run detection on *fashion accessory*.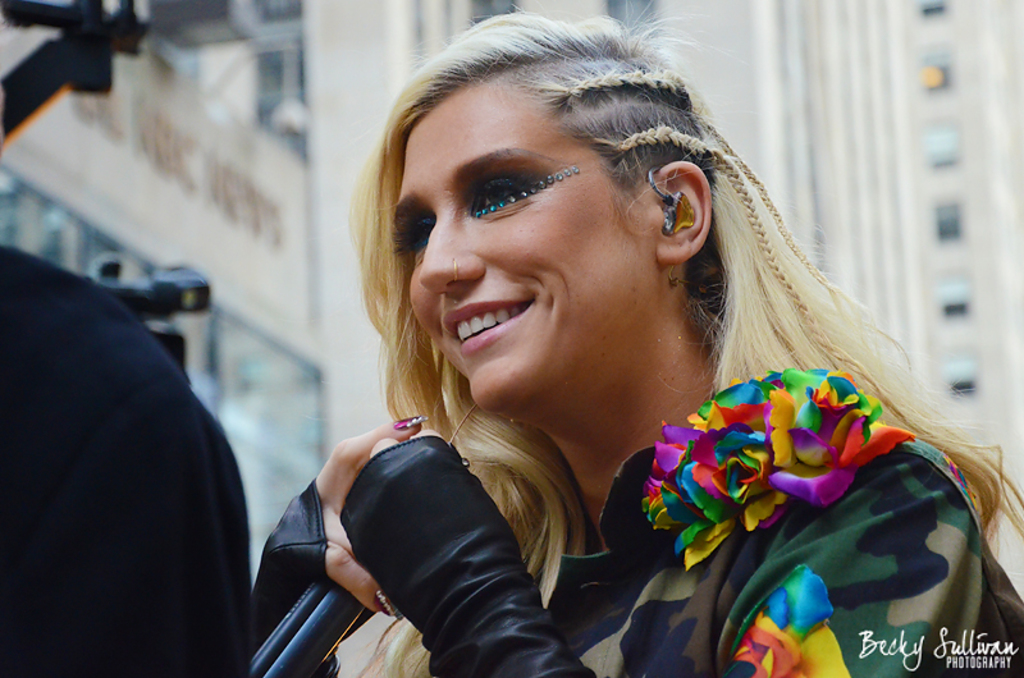
Result: BBox(445, 253, 463, 288).
